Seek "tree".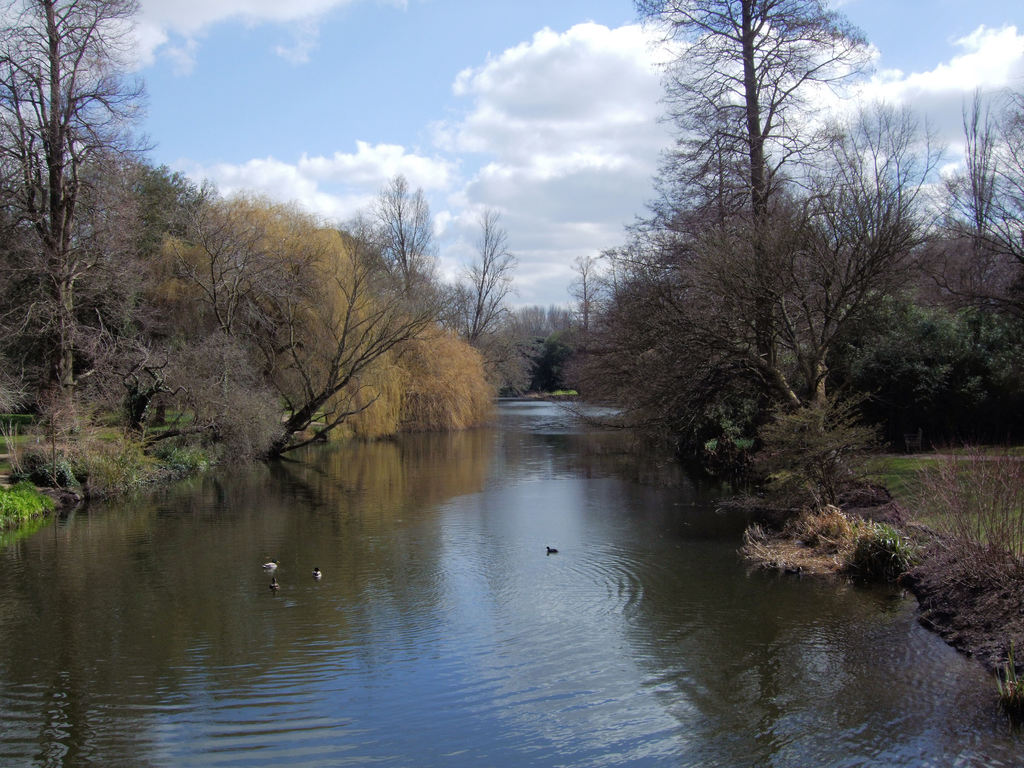
box=[490, 327, 574, 406].
